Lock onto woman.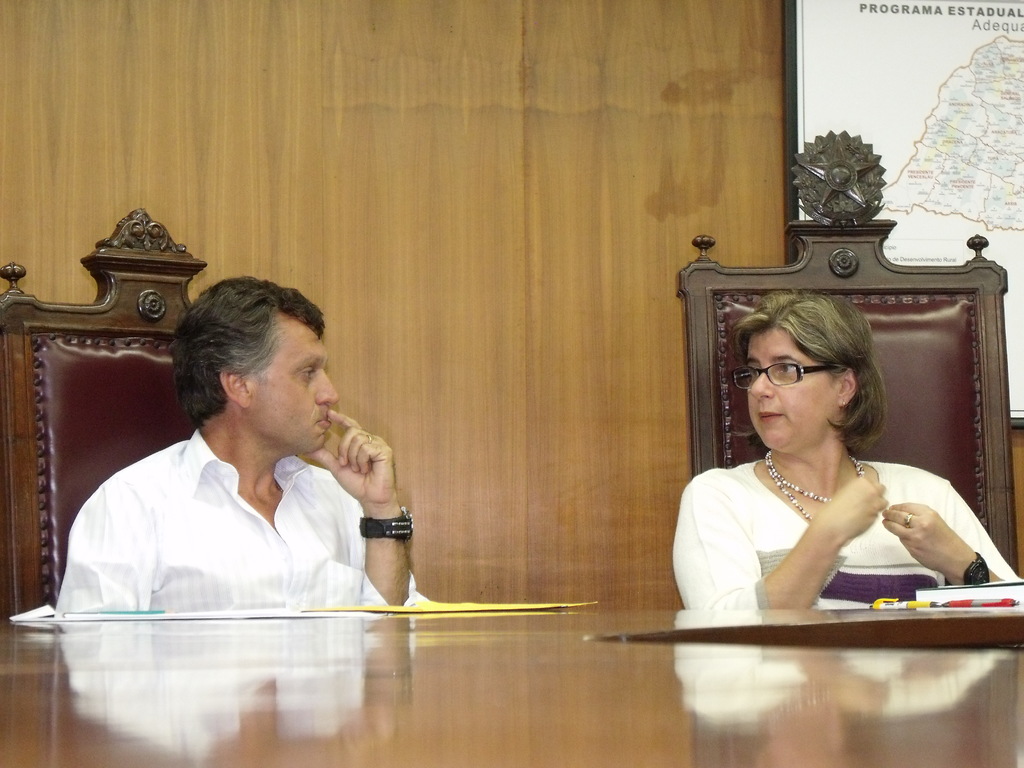
Locked: rect(676, 282, 1001, 635).
